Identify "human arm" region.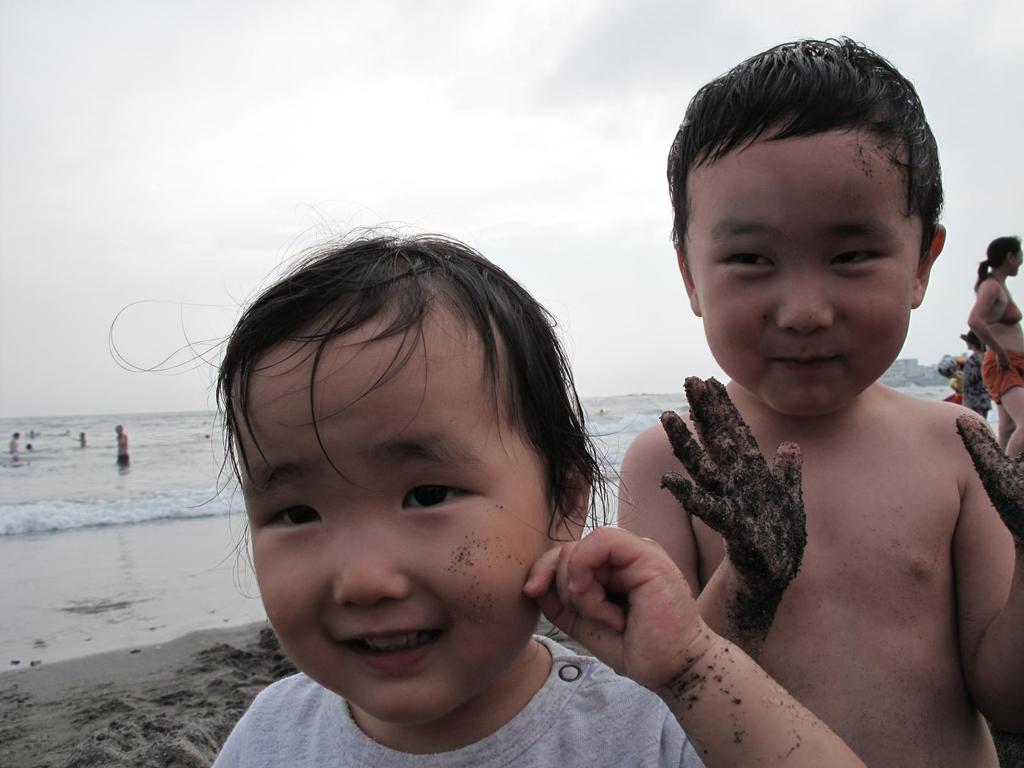
Region: box=[529, 523, 874, 767].
